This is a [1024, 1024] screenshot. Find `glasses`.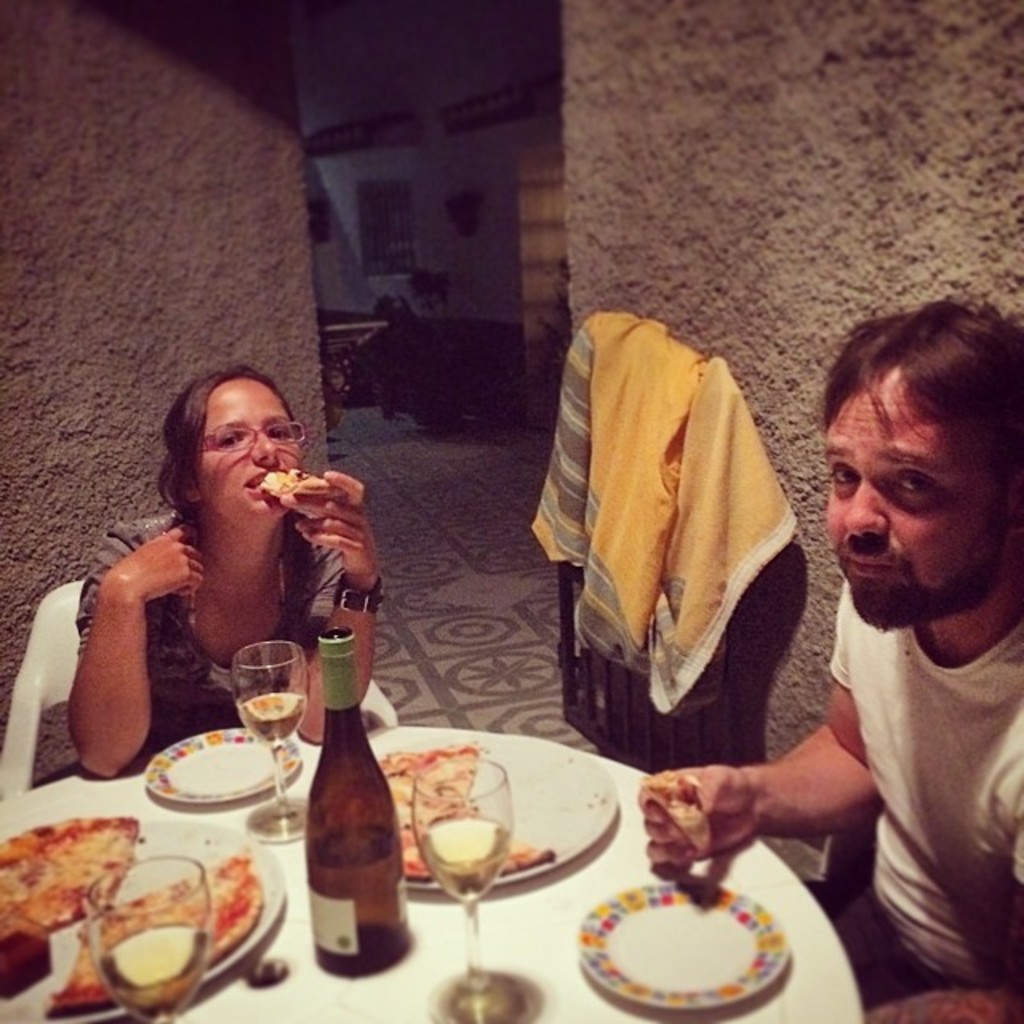
Bounding box: box=[197, 419, 310, 453].
